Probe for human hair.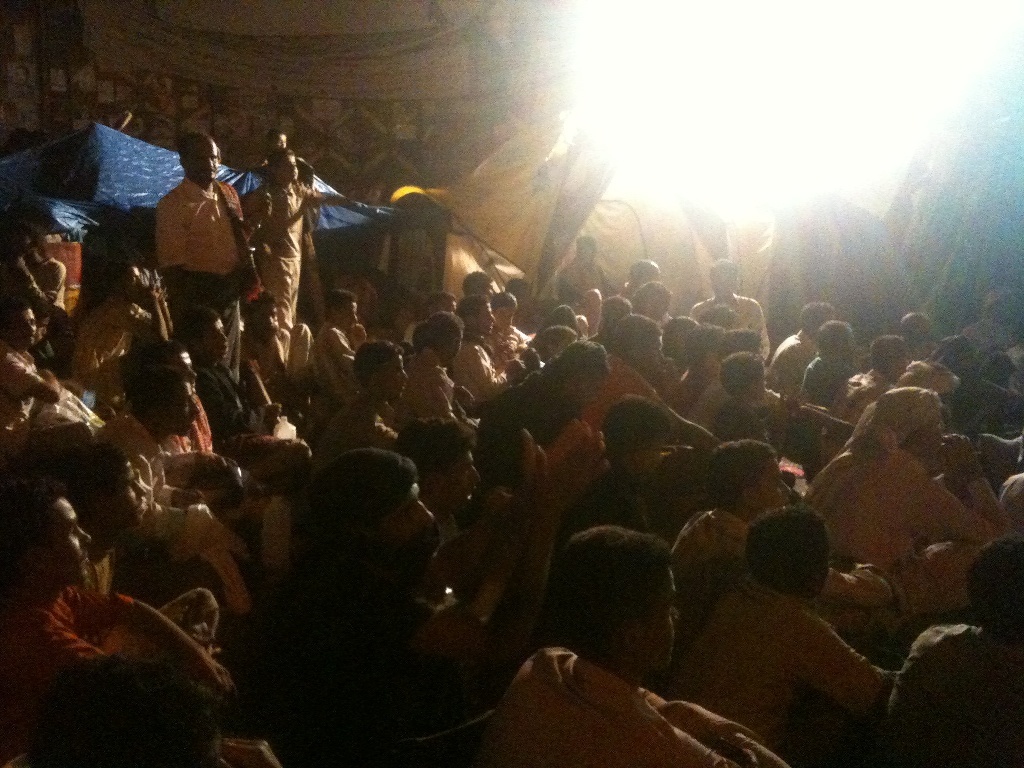
Probe result: {"x1": 57, "y1": 438, "x2": 128, "y2": 512}.
